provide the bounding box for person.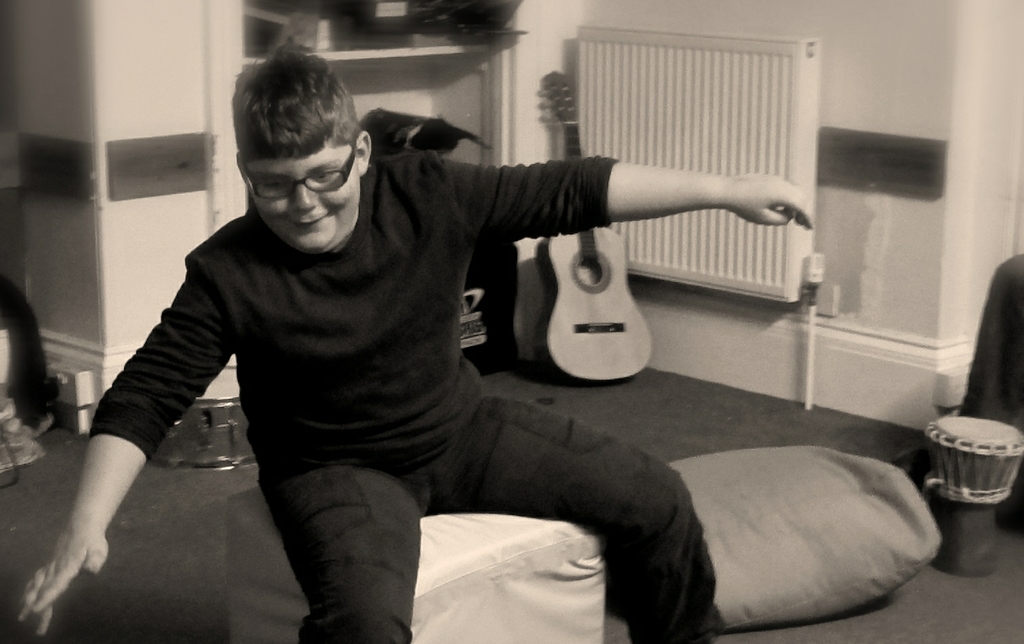
<bbox>92, 73, 843, 622</bbox>.
